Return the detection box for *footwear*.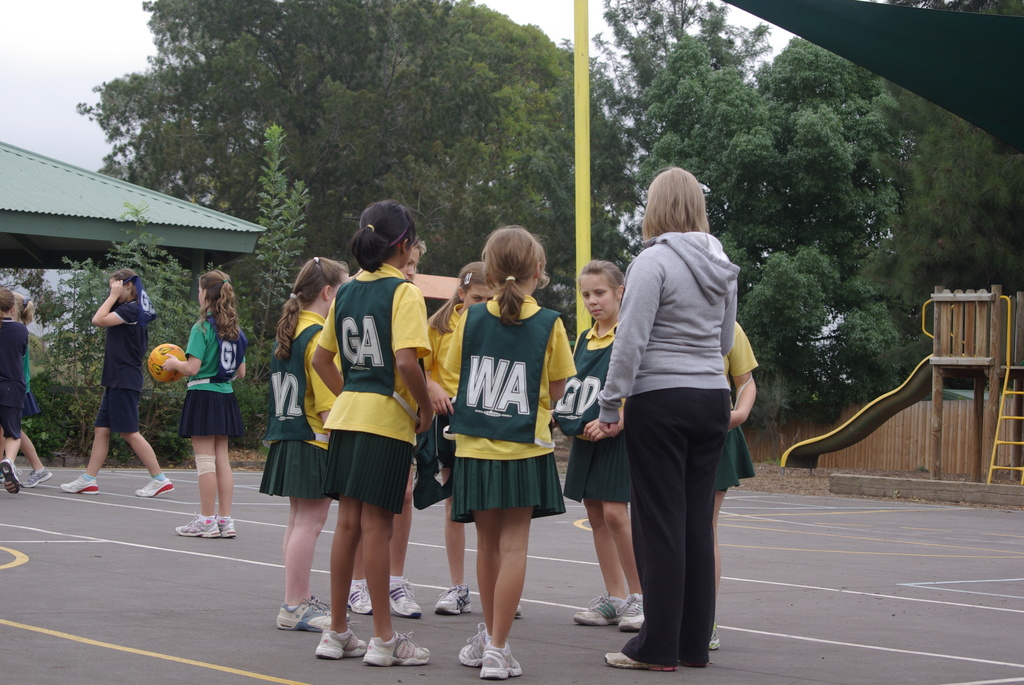
{"left": 22, "top": 468, "right": 52, "bottom": 486}.
